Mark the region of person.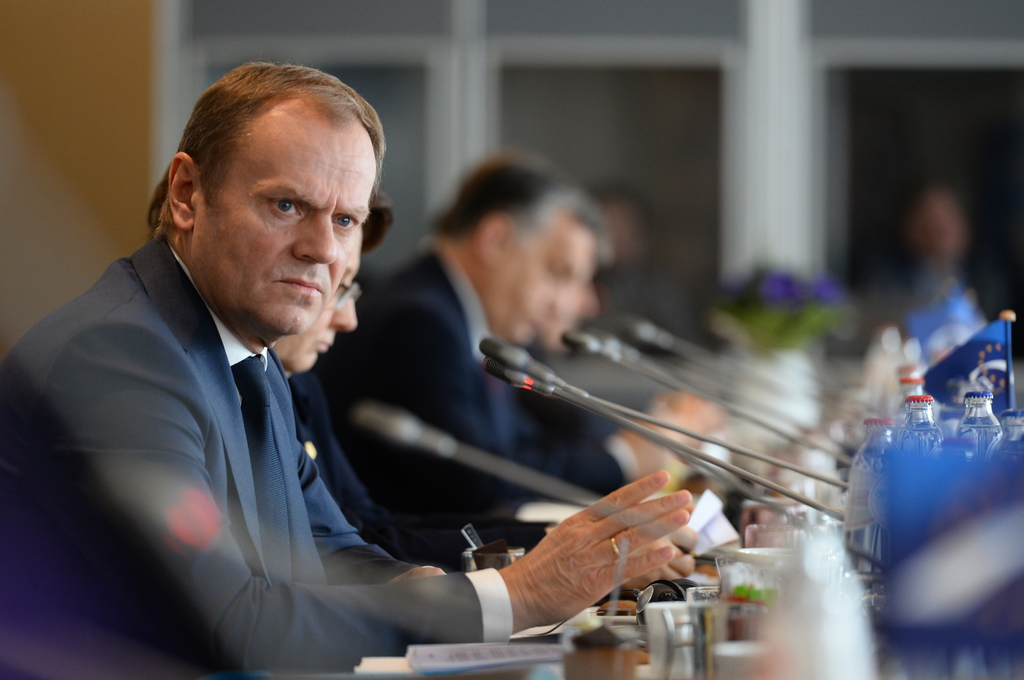
Region: x1=0 y1=56 x2=710 y2=679.
